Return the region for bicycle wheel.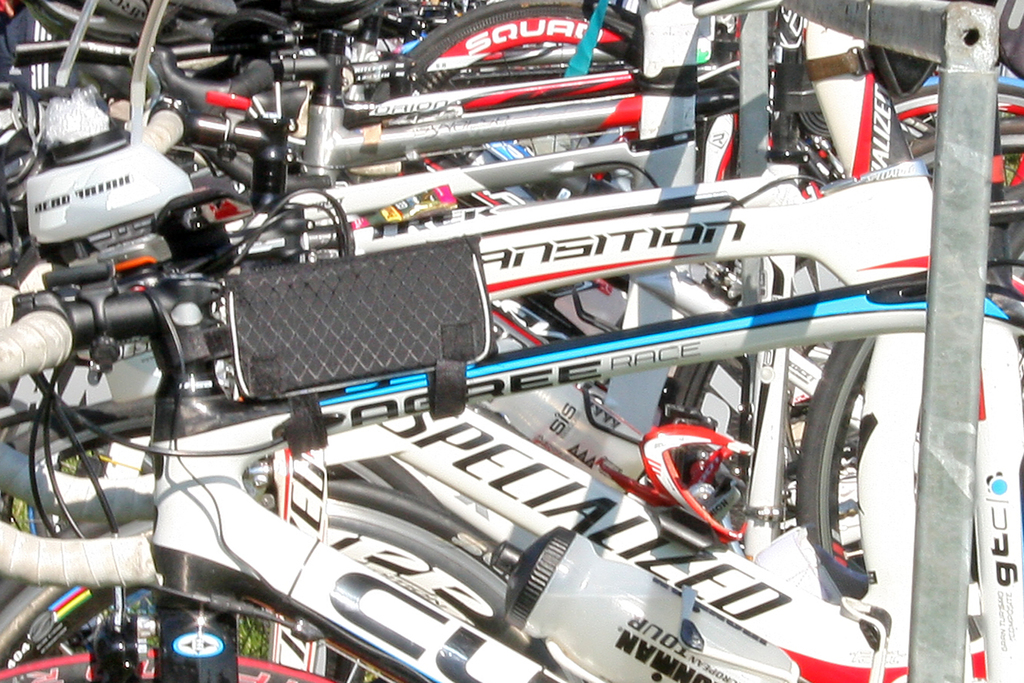
<bbox>664, 302, 758, 456</bbox>.
